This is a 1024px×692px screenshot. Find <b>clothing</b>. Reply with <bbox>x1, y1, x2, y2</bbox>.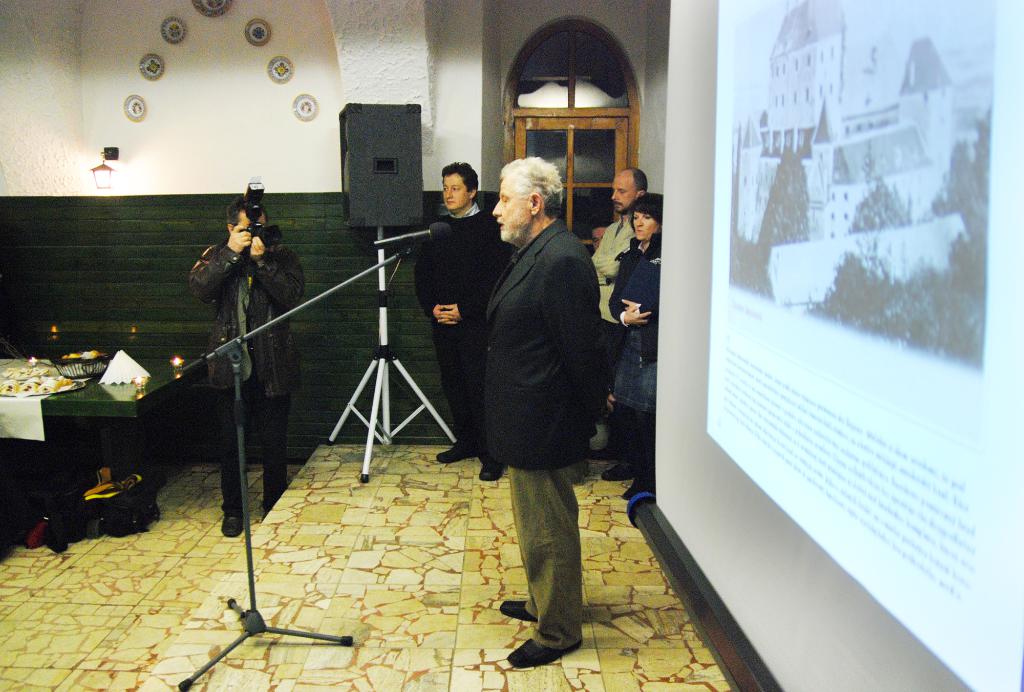
<bbox>196, 240, 297, 503</bbox>.
